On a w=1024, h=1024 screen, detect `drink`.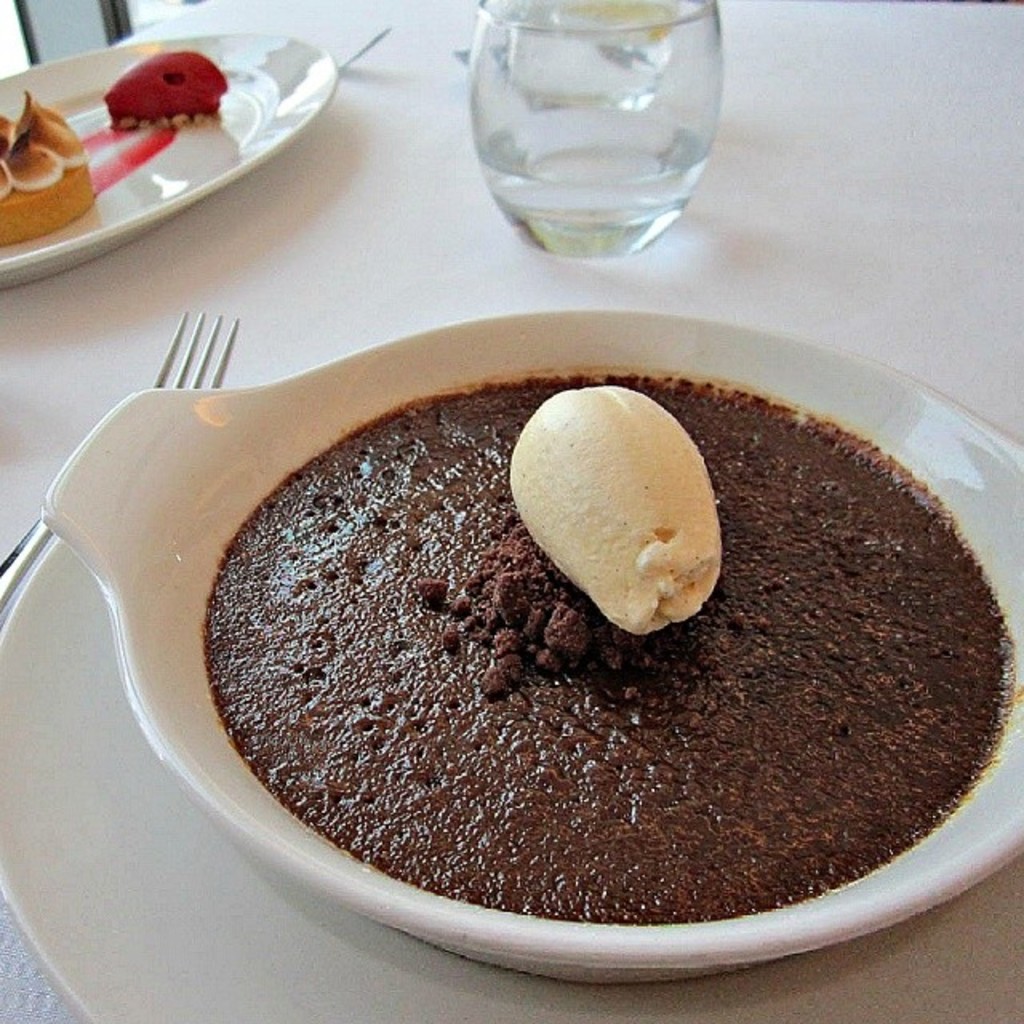
(478,106,714,261).
